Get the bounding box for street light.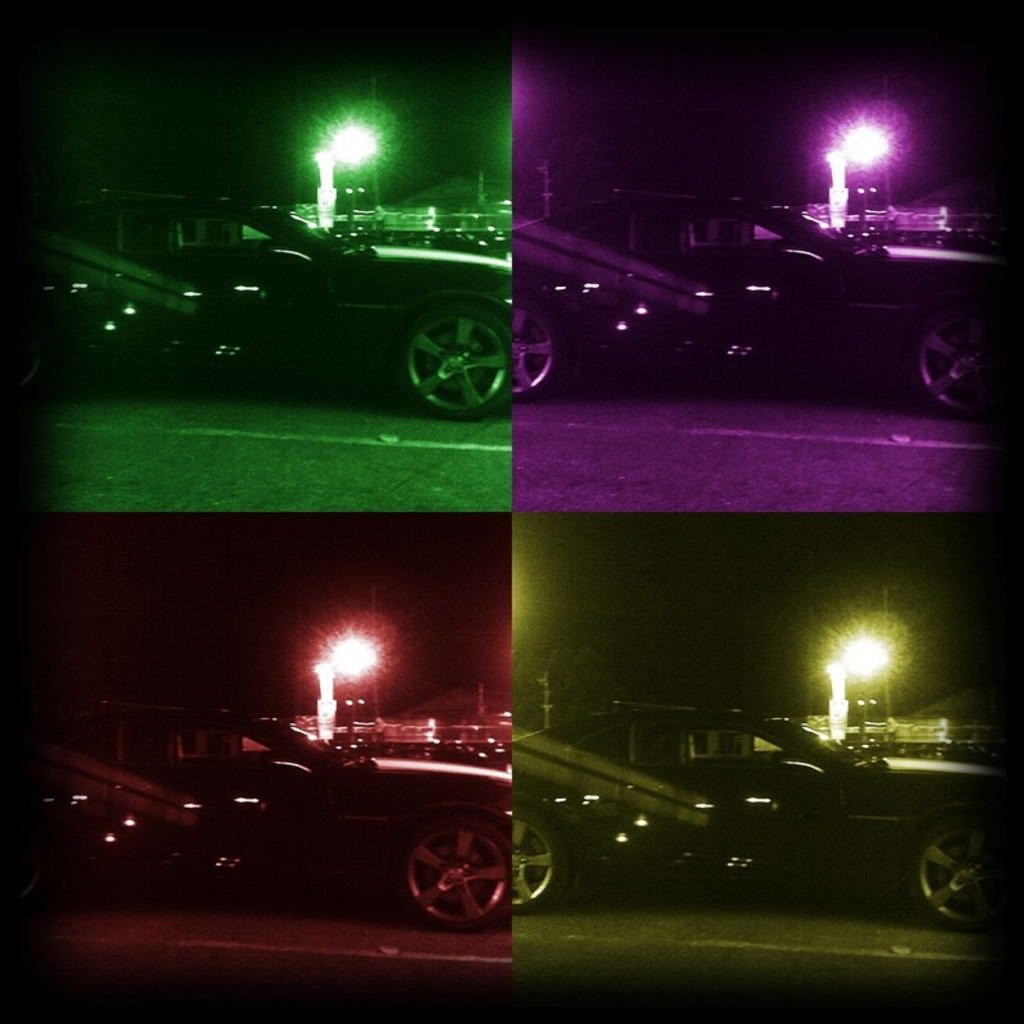
(left=827, top=123, right=888, bottom=234).
